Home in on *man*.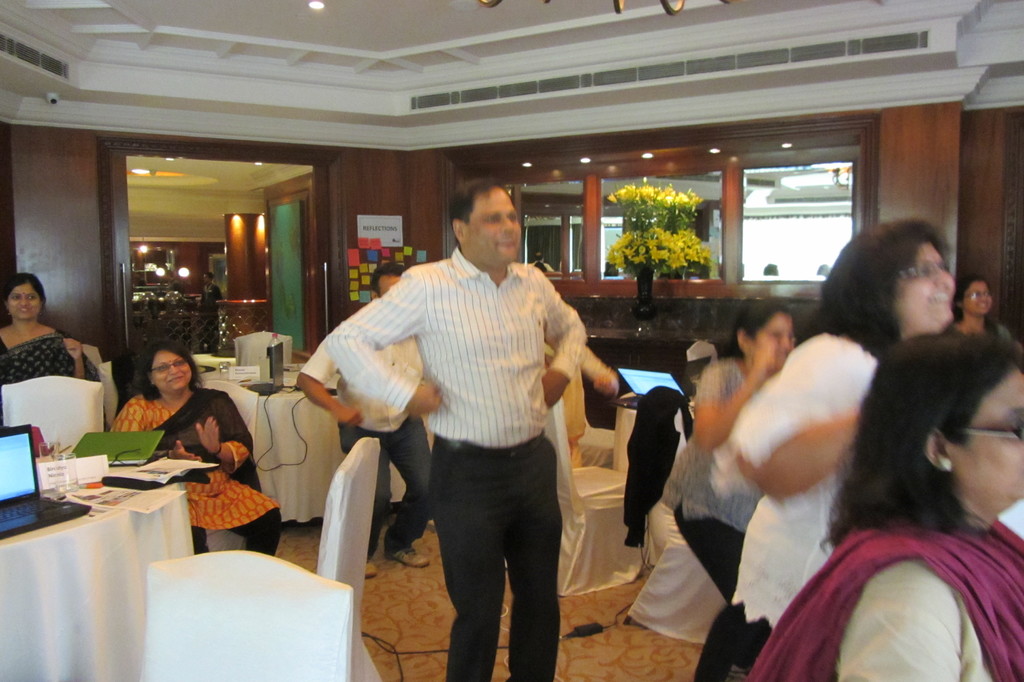
Homed in at [left=293, top=263, right=445, bottom=574].
